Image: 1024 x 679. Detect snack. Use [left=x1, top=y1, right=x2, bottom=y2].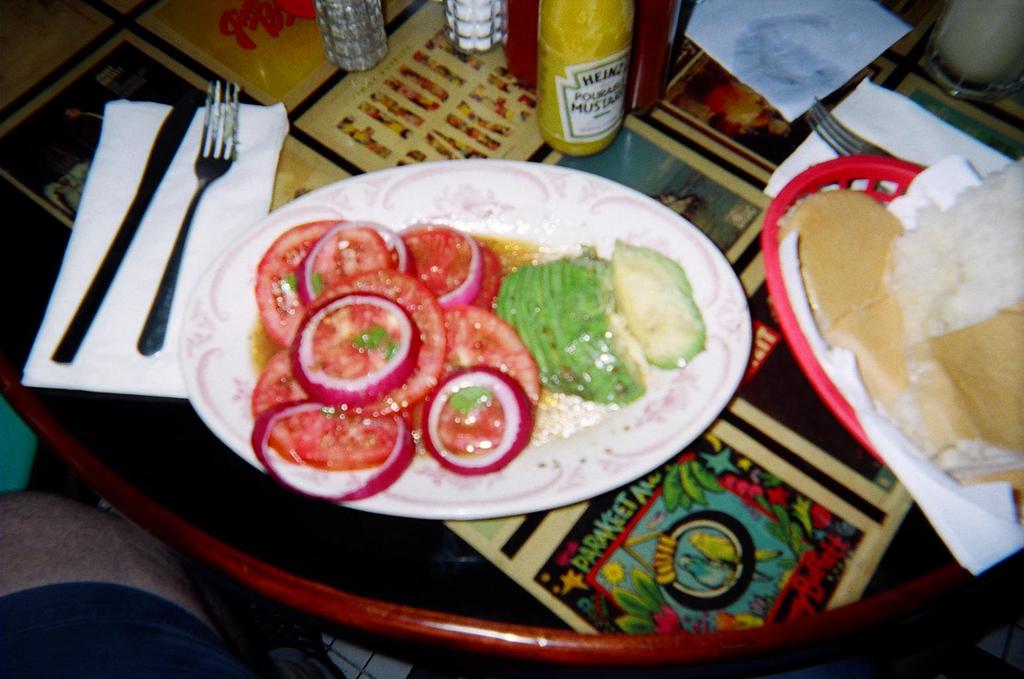
[left=231, top=213, right=720, bottom=502].
